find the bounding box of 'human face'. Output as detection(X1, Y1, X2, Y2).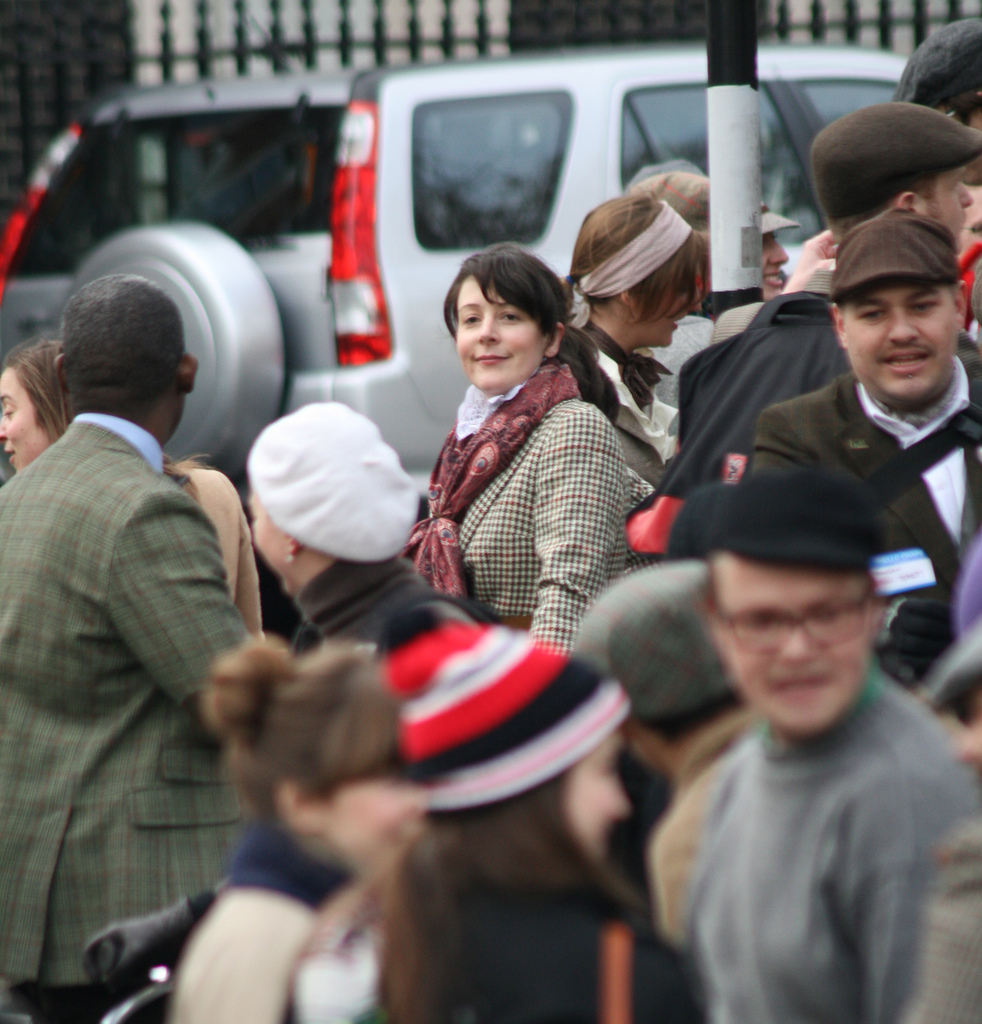
detection(921, 170, 974, 240).
